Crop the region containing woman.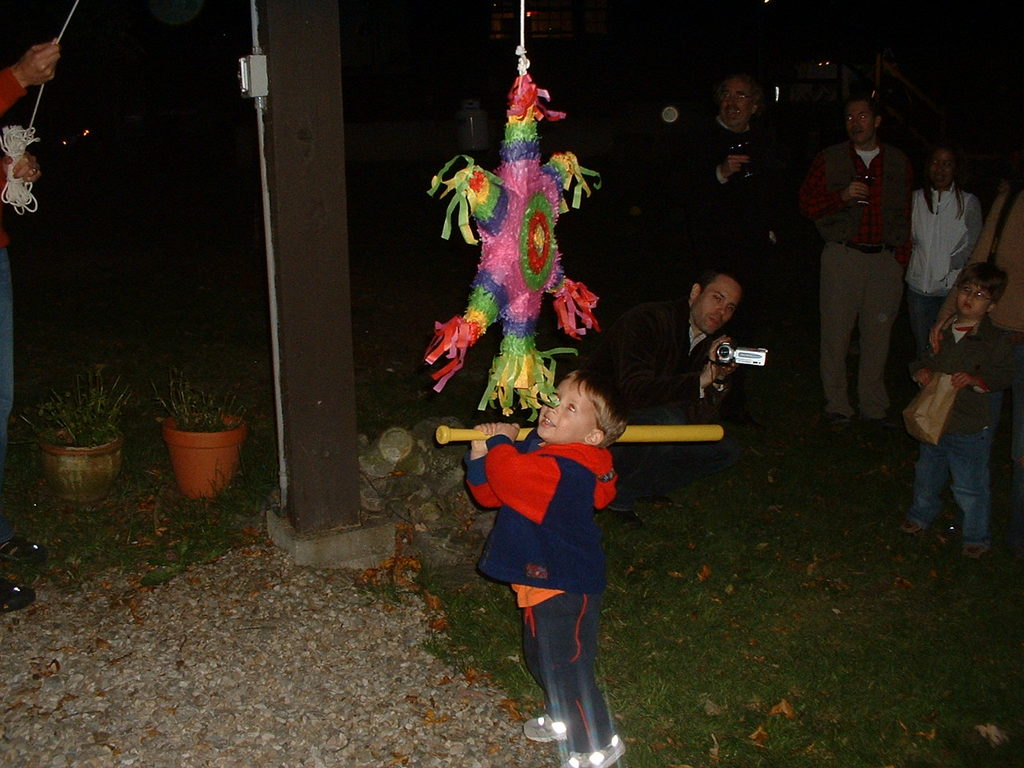
Crop region: (x1=906, y1=145, x2=983, y2=374).
